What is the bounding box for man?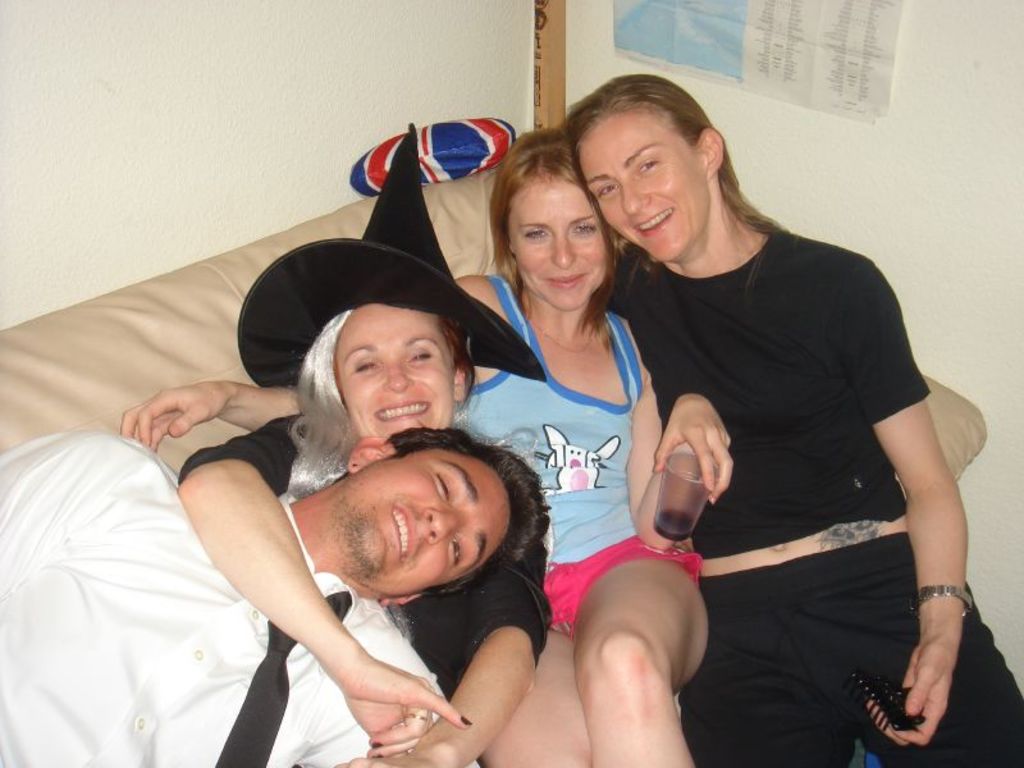
rect(0, 421, 552, 765).
